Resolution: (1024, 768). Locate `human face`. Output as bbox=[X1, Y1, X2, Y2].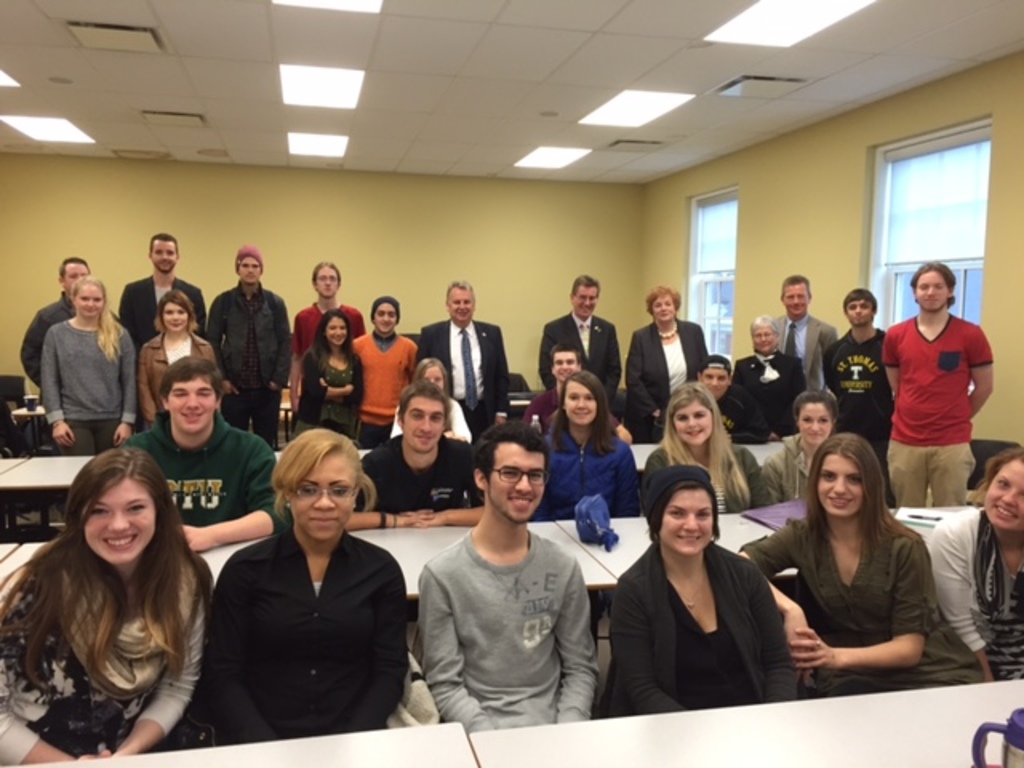
bbox=[154, 240, 179, 278].
